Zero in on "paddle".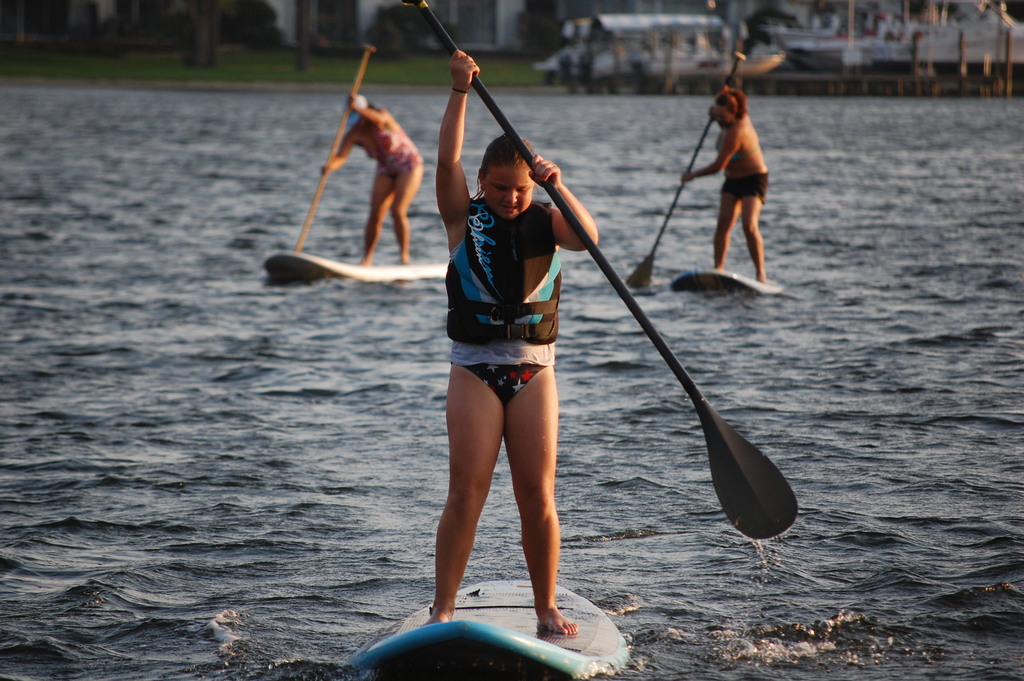
Zeroed in: BBox(295, 42, 376, 252).
